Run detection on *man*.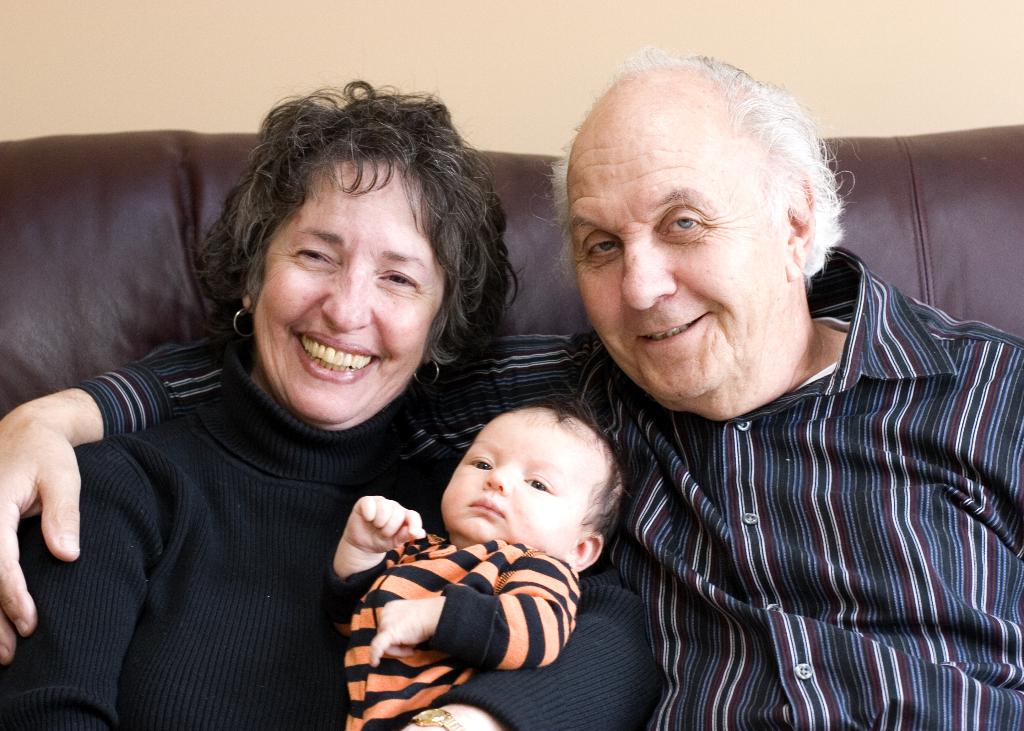
Result: 0 36 1023 730.
